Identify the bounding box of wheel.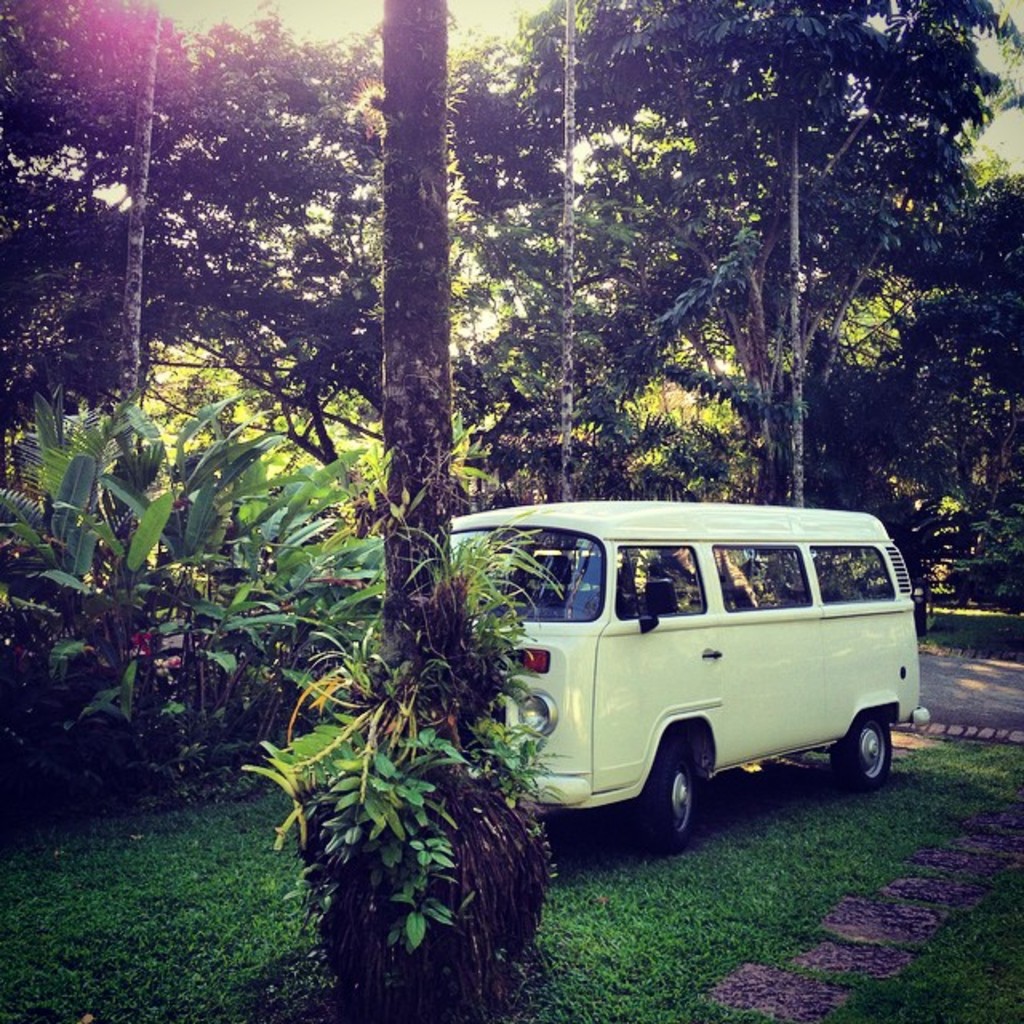
[826,714,890,787].
